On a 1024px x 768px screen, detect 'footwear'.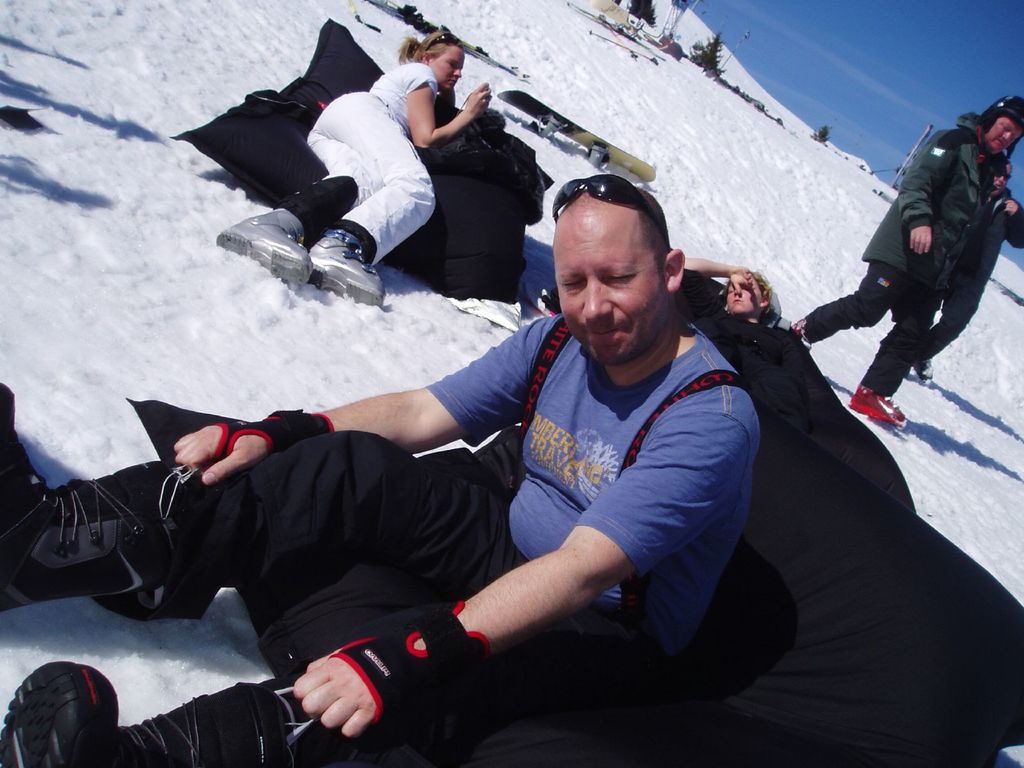
<region>921, 356, 935, 387</region>.
